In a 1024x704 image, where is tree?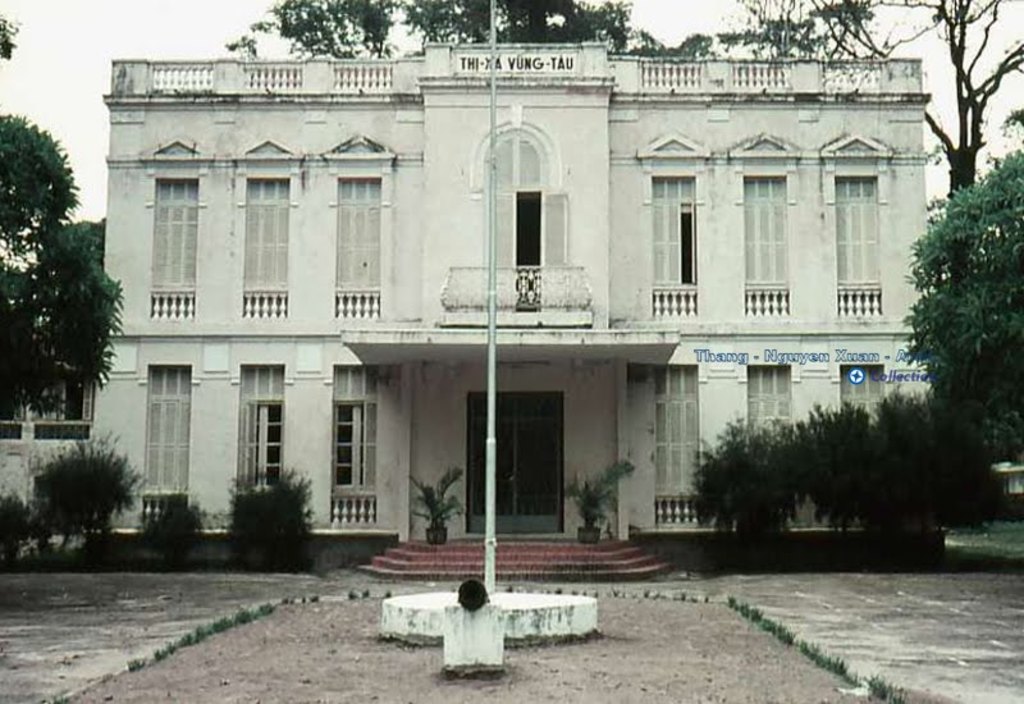
locate(900, 151, 1023, 465).
